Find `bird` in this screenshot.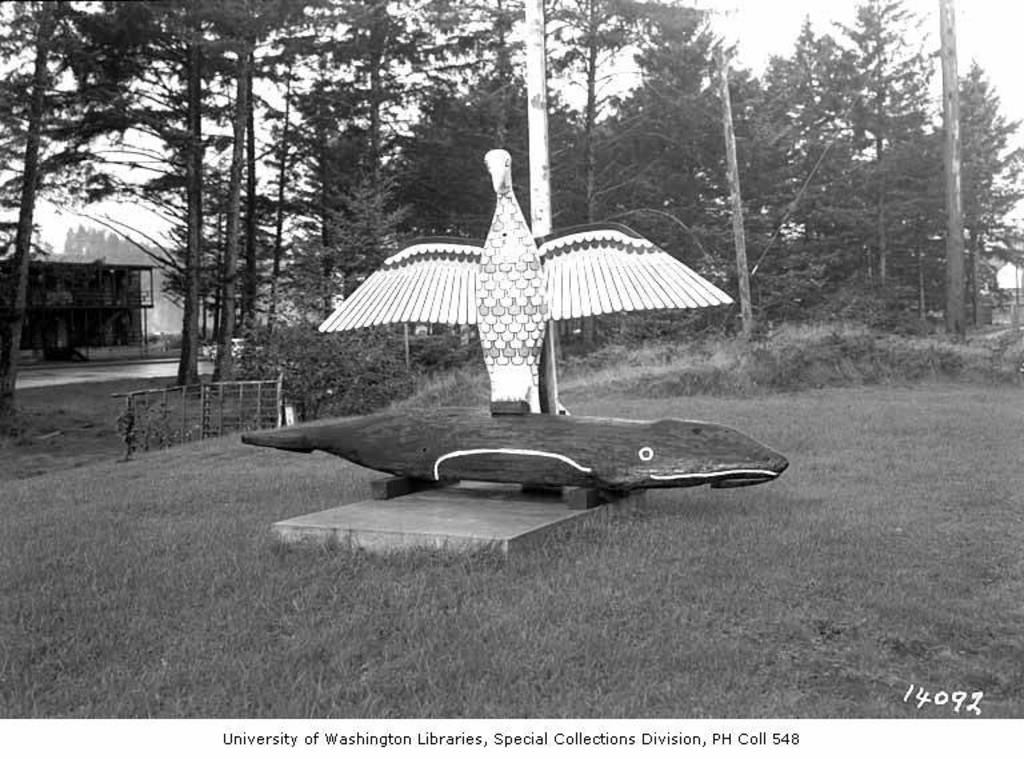
The bounding box for `bird` is box=[308, 139, 744, 426].
